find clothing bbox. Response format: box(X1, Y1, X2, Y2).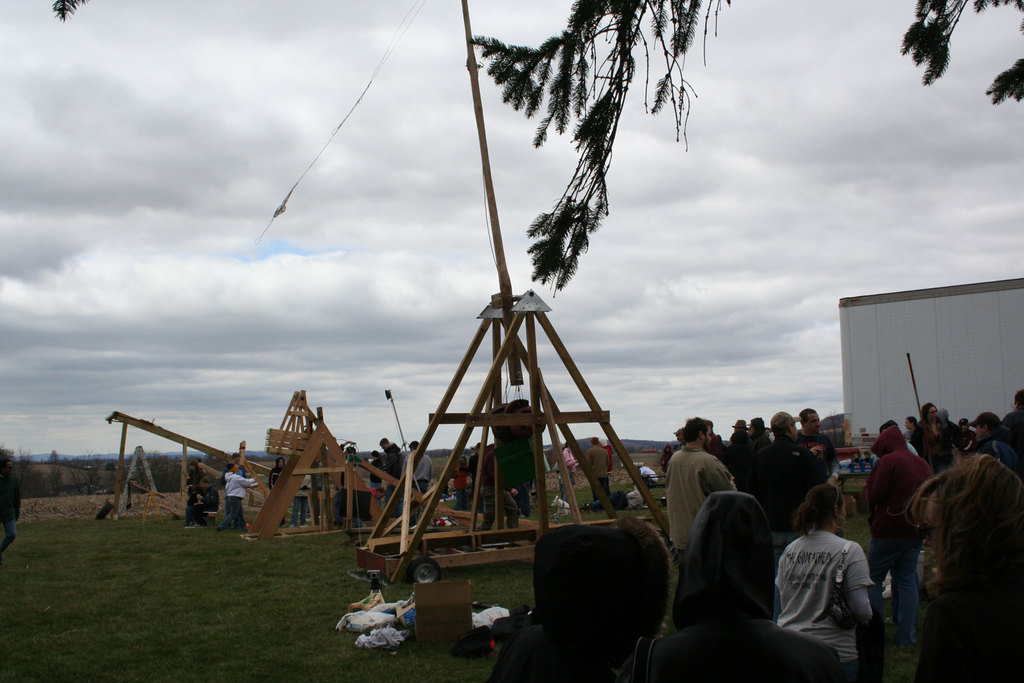
box(860, 422, 934, 645).
